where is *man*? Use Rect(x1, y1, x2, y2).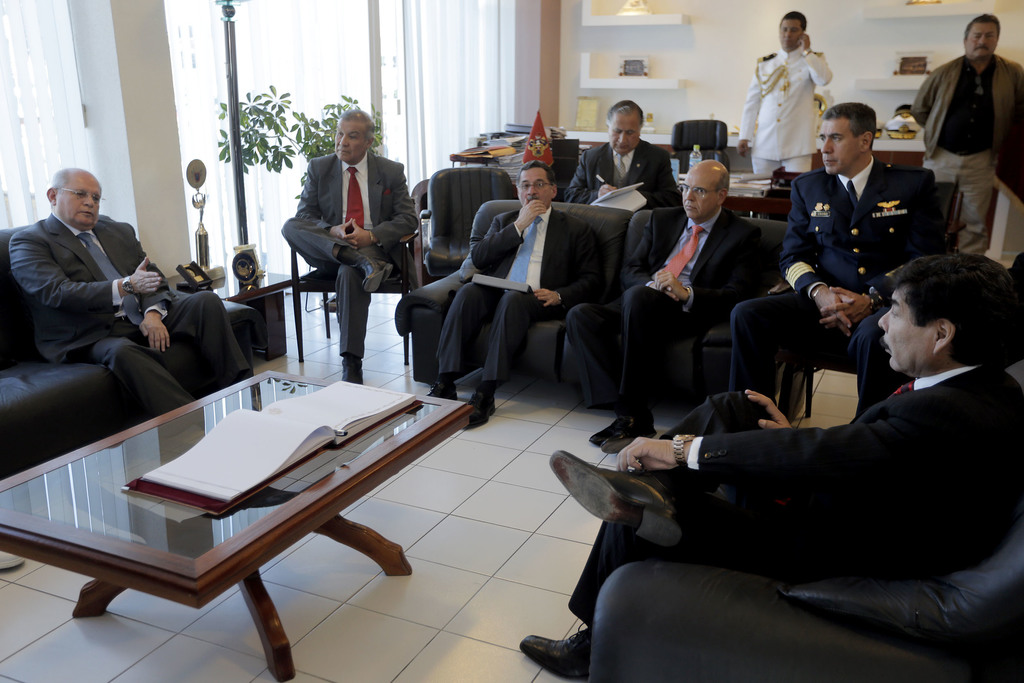
Rect(911, 13, 1023, 253).
